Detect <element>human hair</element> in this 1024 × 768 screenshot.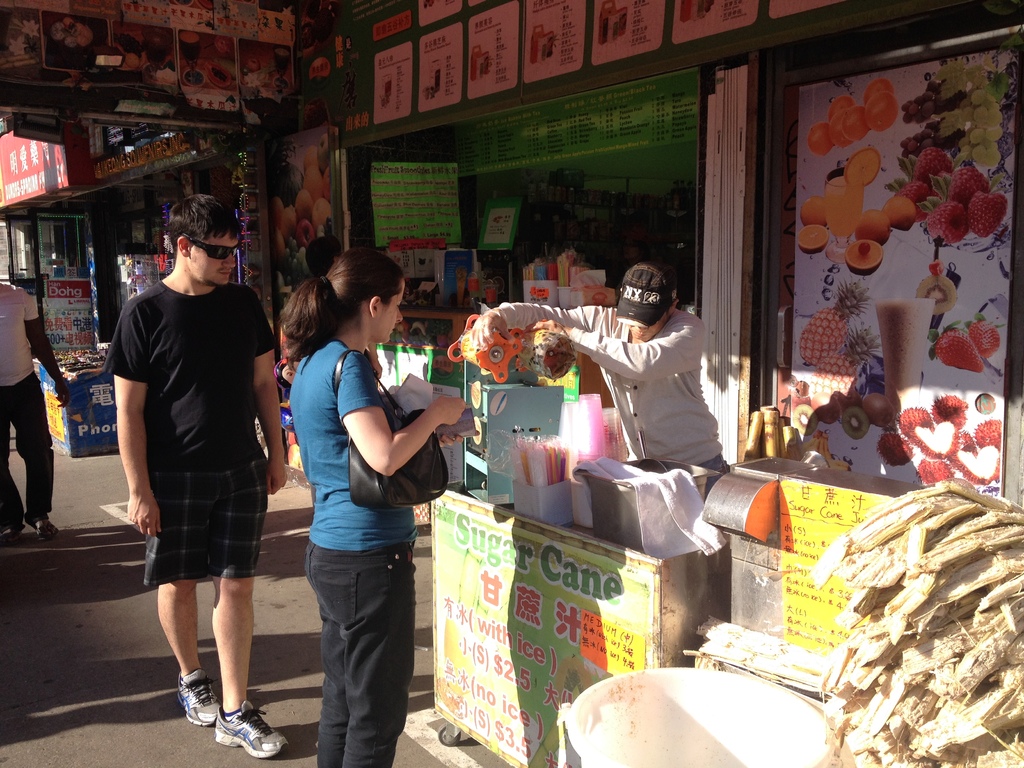
Detection: locate(298, 239, 394, 351).
